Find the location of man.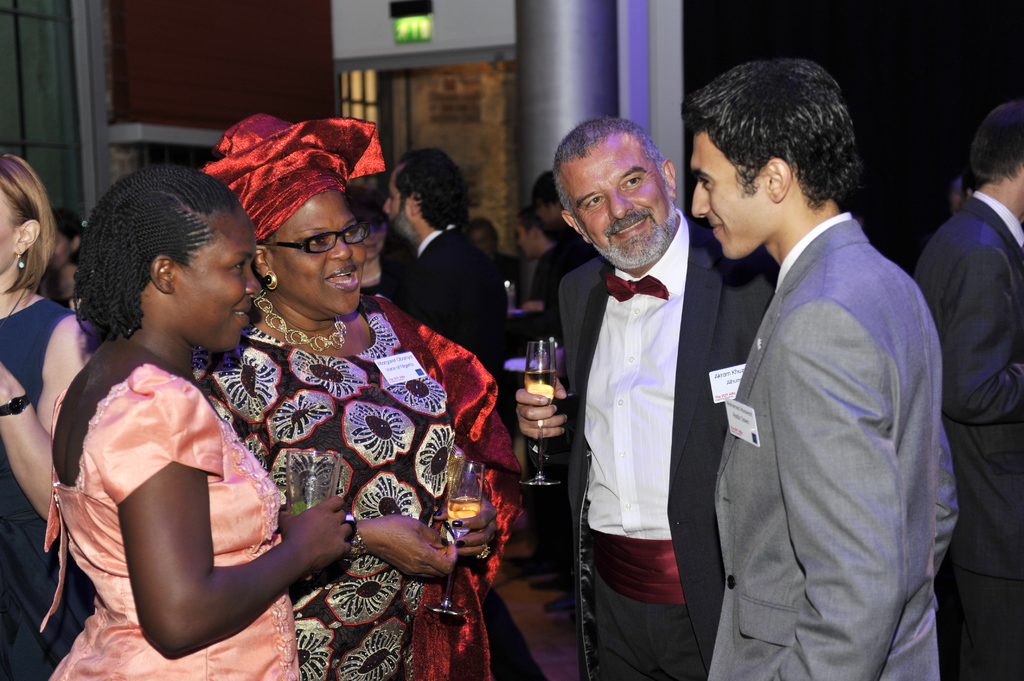
Location: crop(381, 148, 500, 402).
